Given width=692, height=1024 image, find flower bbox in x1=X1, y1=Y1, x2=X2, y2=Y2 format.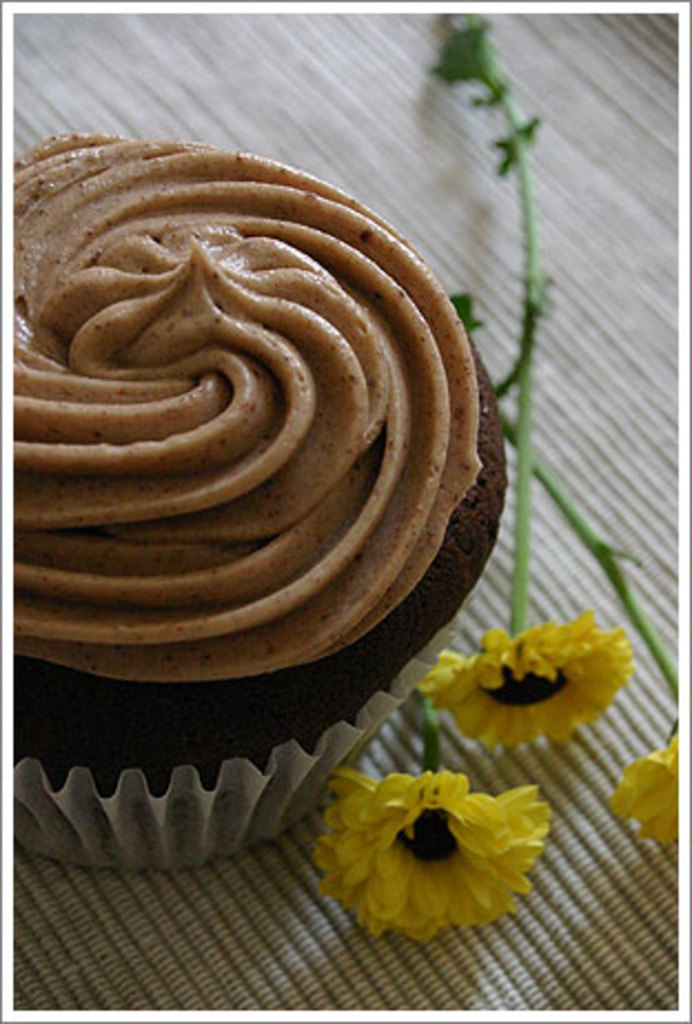
x1=306, y1=767, x2=559, y2=946.
